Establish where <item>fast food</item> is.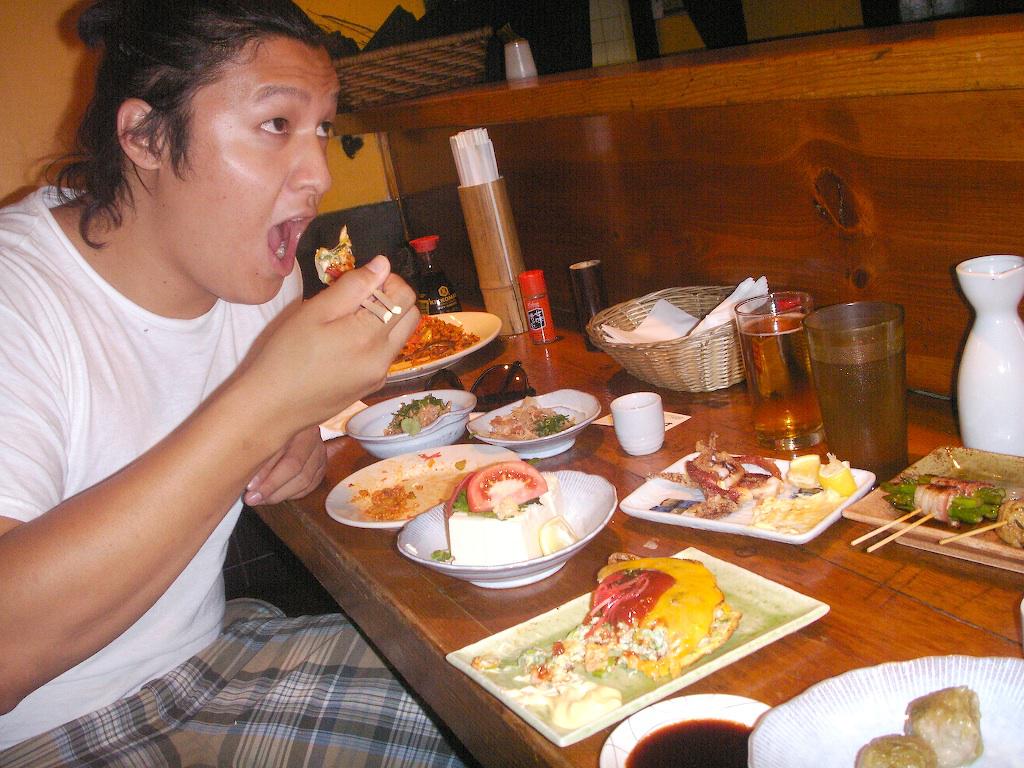
Established at left=687, top=447, right=840, bottom=532.
